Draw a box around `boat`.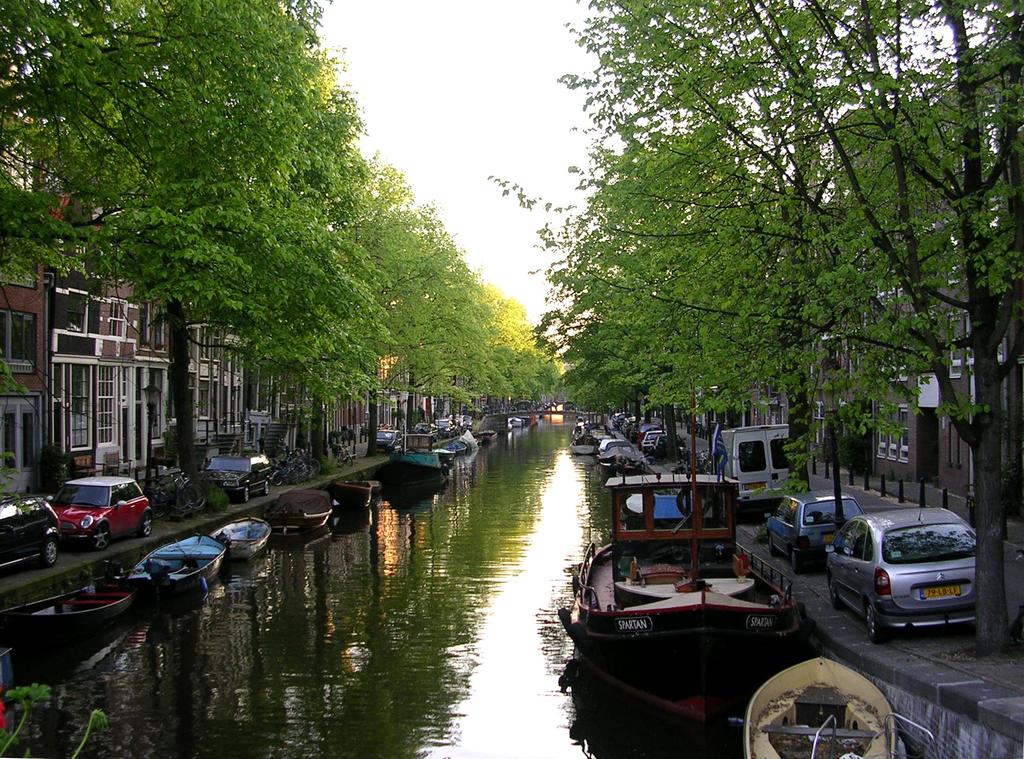
<region>334, 473, 376, 516</region>.
